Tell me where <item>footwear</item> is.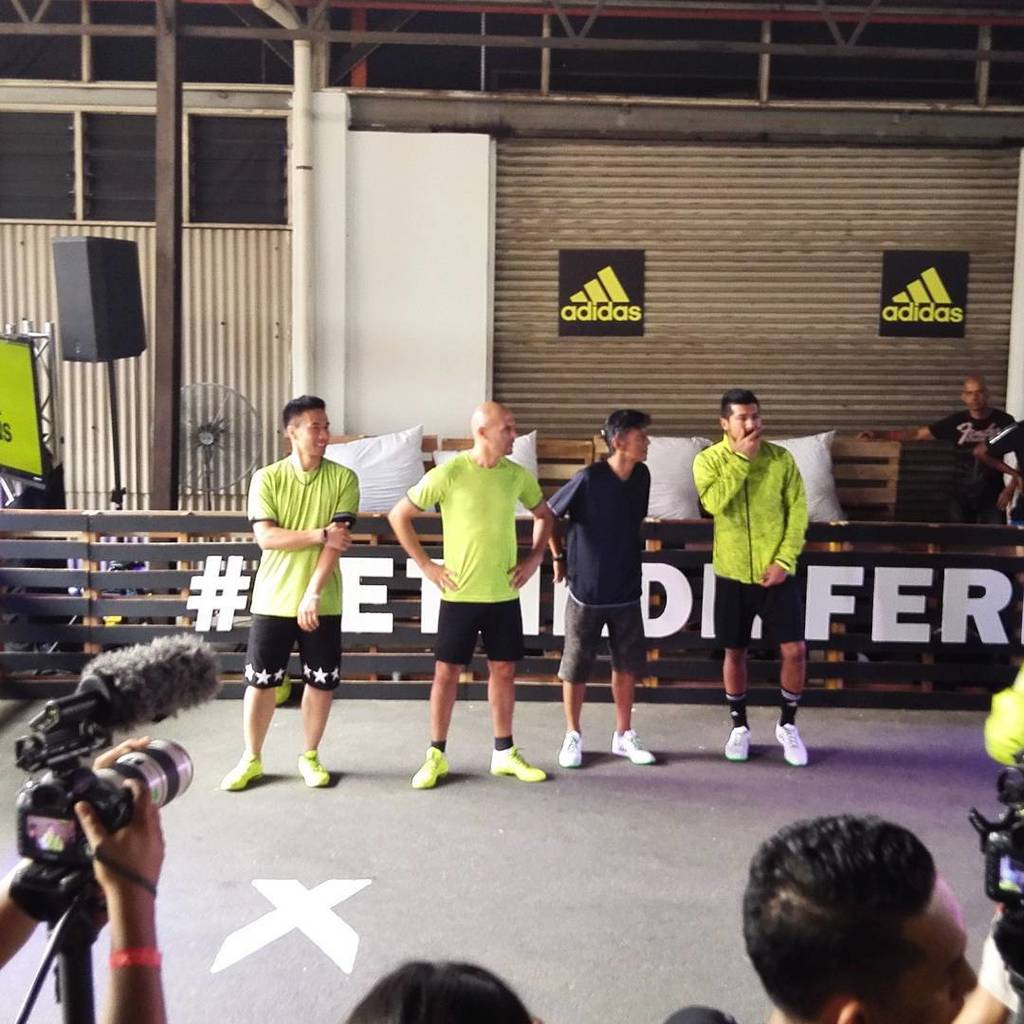
<item>footwear</item> is at pyautogui.locateOnScreen(725, 723, 748, 764).
